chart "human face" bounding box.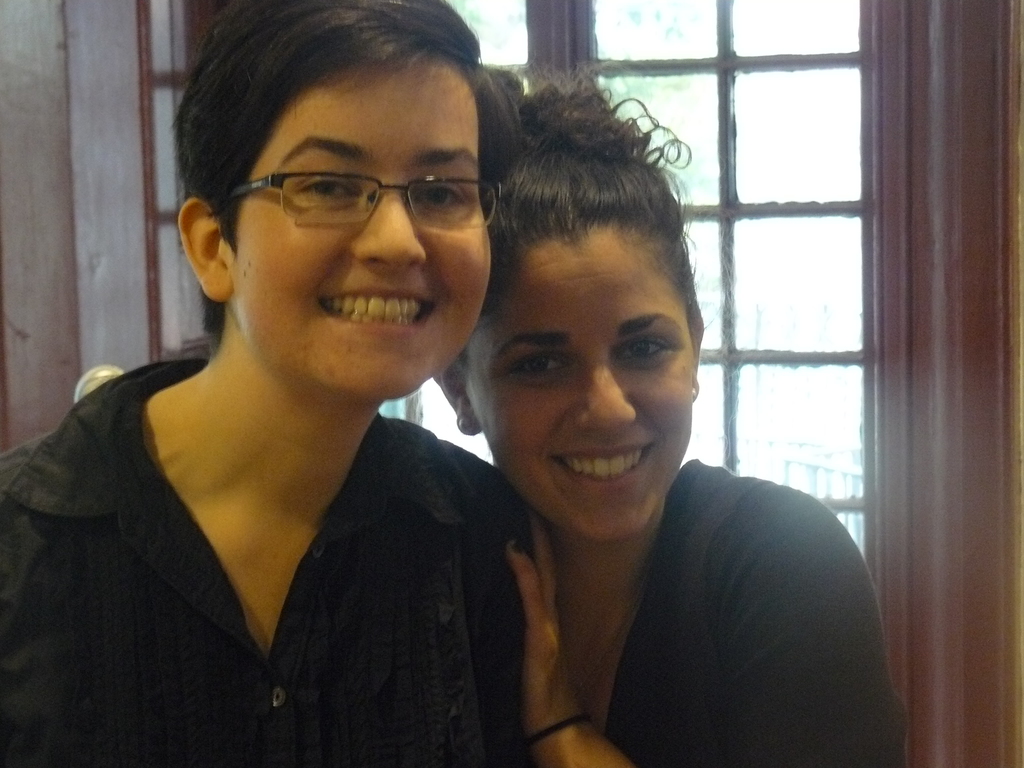
Charted: 477 246 692 537.
